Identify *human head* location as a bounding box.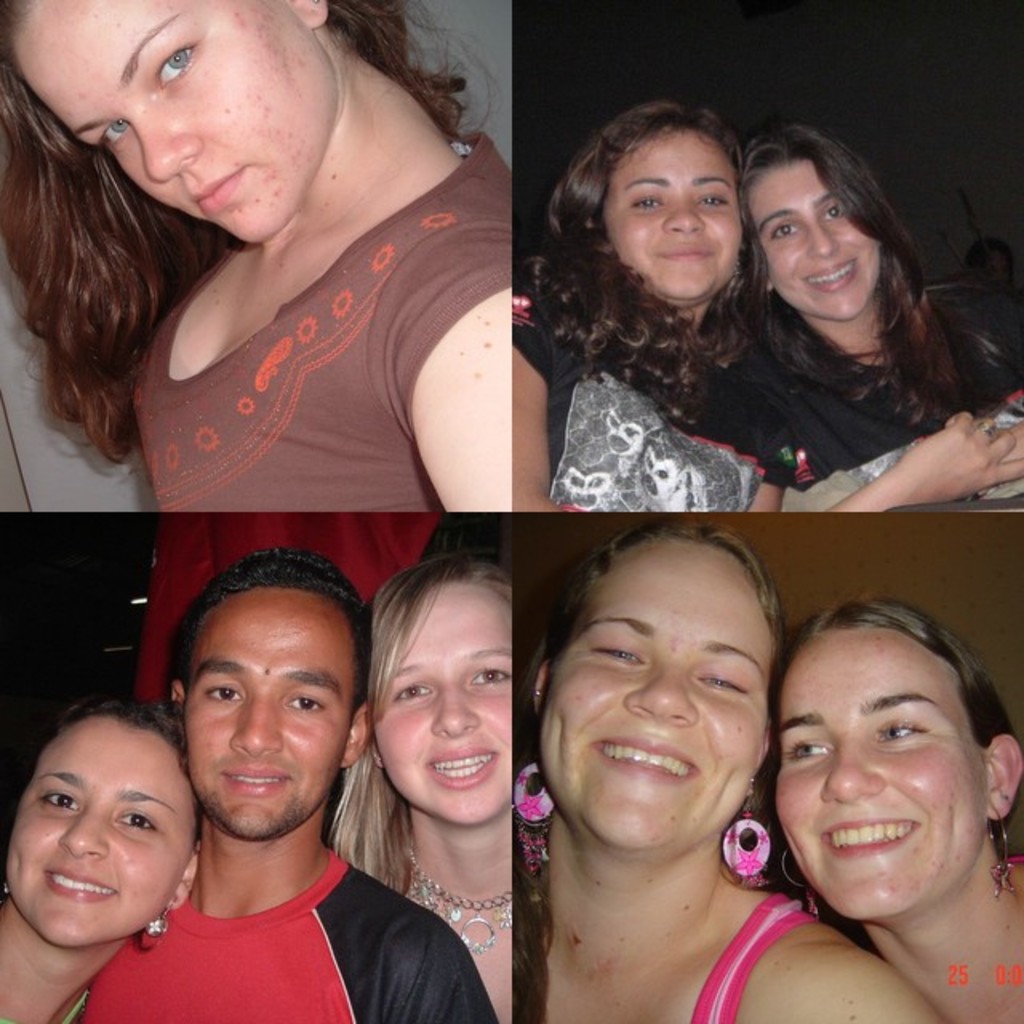
(x1=542, y1=98, x2=747, y2=315).
